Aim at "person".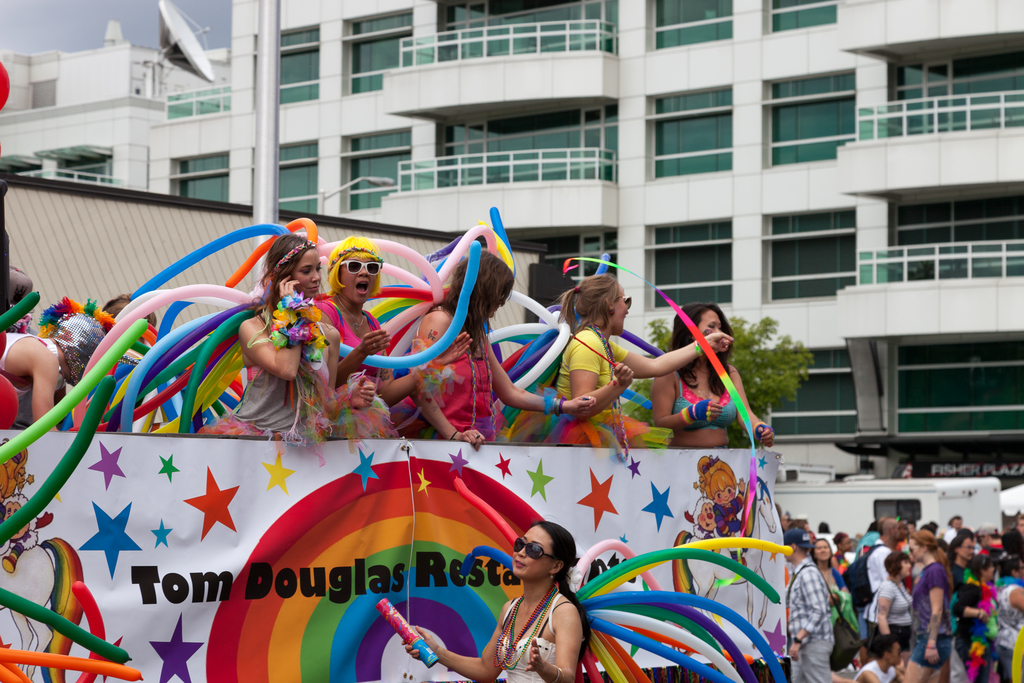
Aimed at box=[692, 456, 748, 563].
